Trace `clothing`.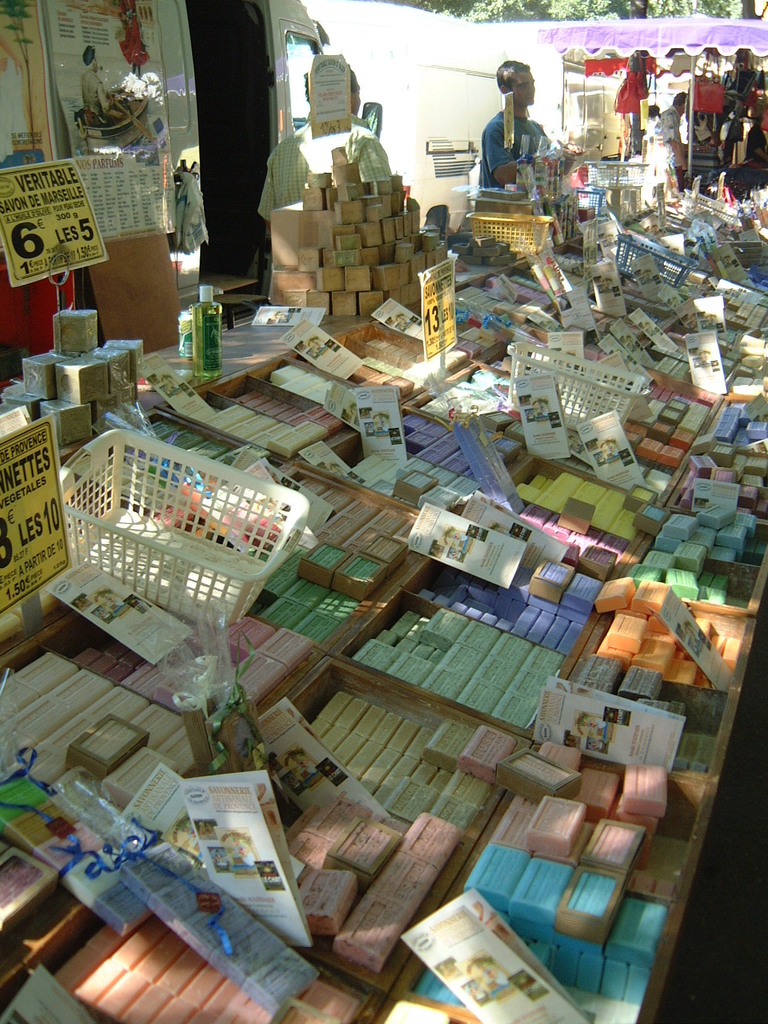
Traced to (x1=481, y1=110, x2=553, y2=197).
